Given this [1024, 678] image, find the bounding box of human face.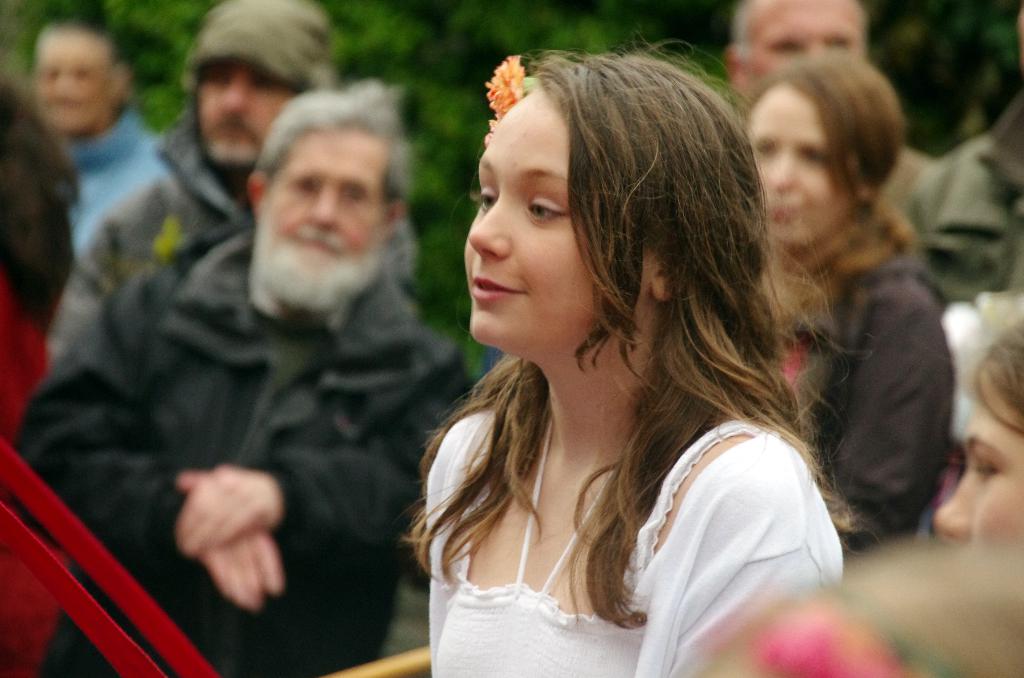
[x1=37, y1=29, x2=112, y2=134].
